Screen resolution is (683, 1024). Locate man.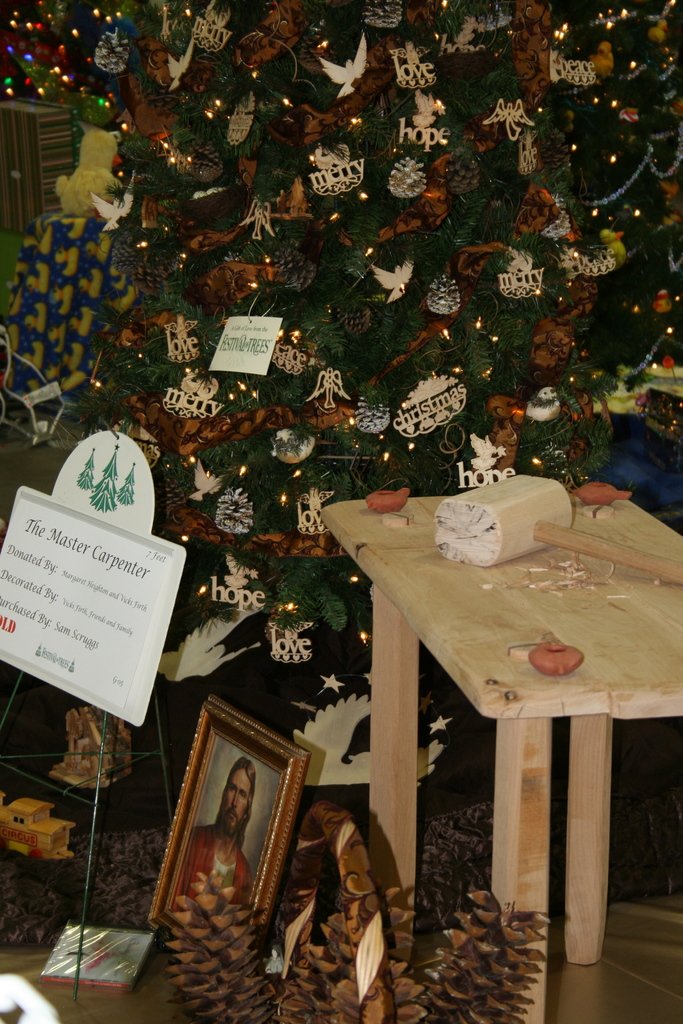
[left=163, top=755, right=254, bottom=901].
